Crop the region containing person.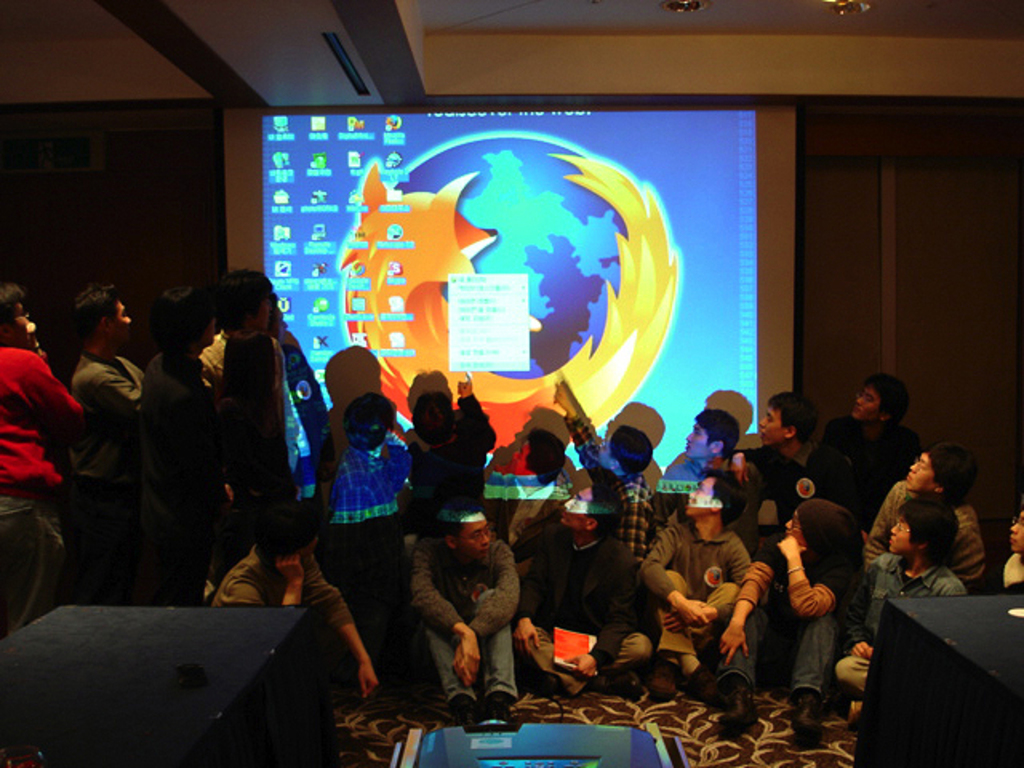
Crop region: BBox(75, 277, 141, 594).
